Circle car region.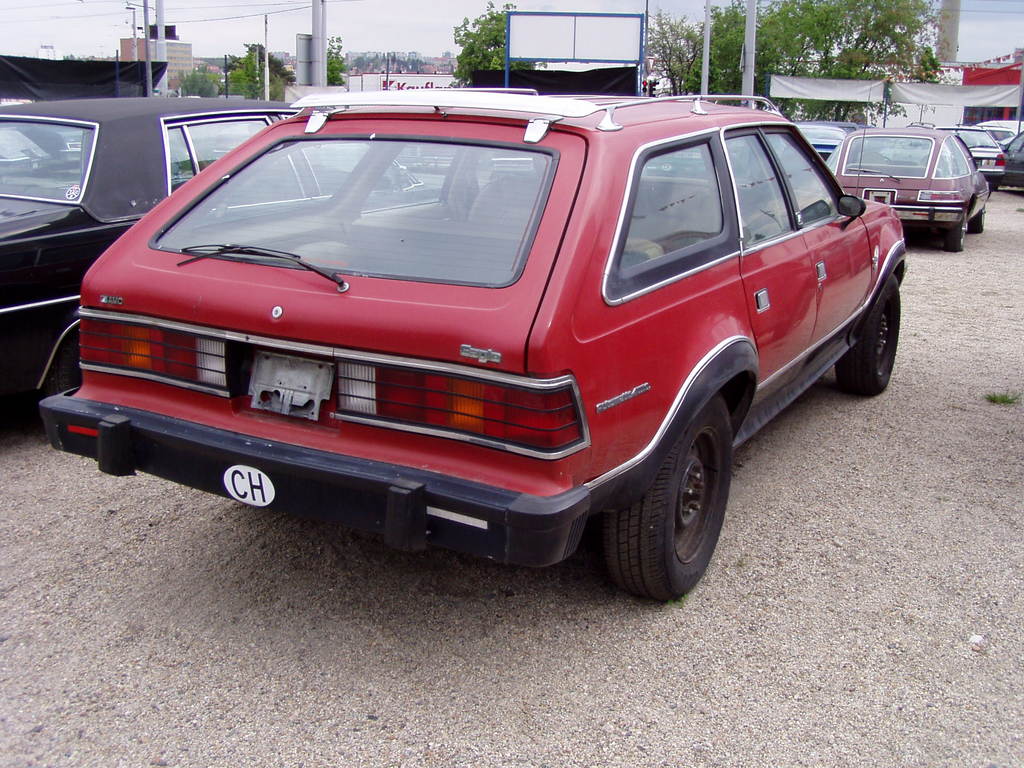
Region: pyautogui.locateOnScreen(28, 80, 908, 607).
